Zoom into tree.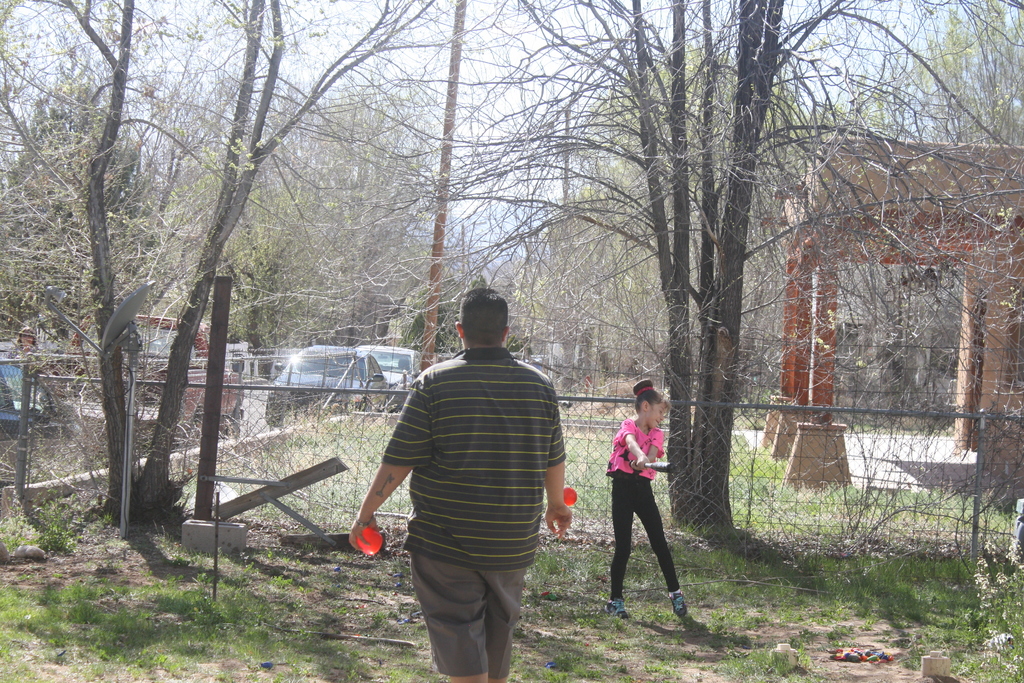
Zoom target: [x1=5, y1=0, x2=431, y2=520].
